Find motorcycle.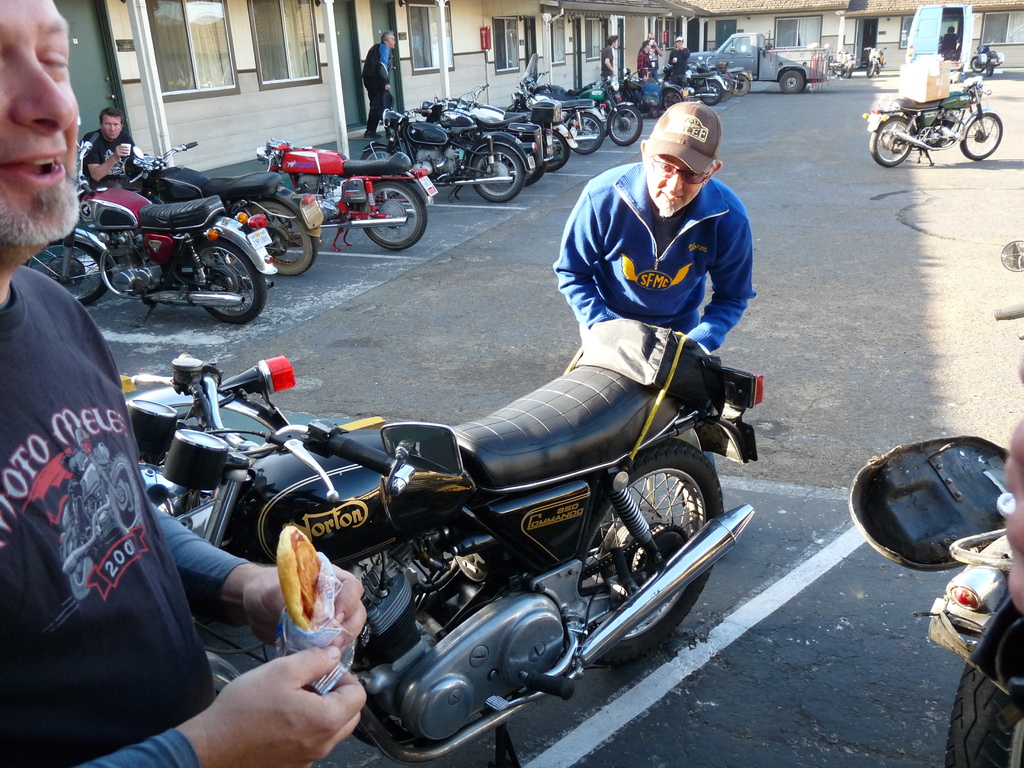
bbox=[20, 143, 276, 318].
